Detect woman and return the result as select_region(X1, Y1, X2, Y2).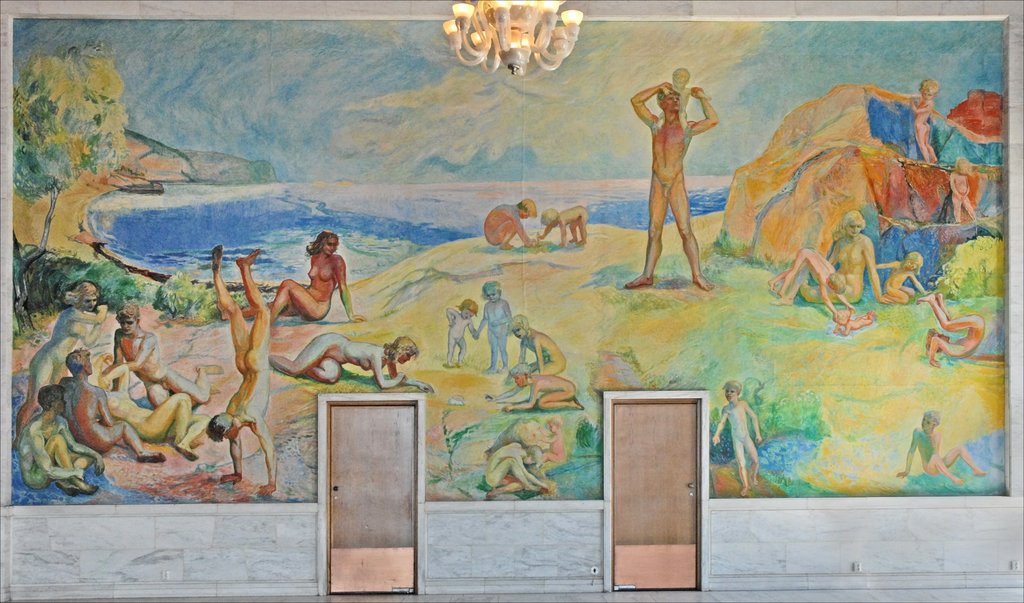
select_region(268, 328, 433, 394).
